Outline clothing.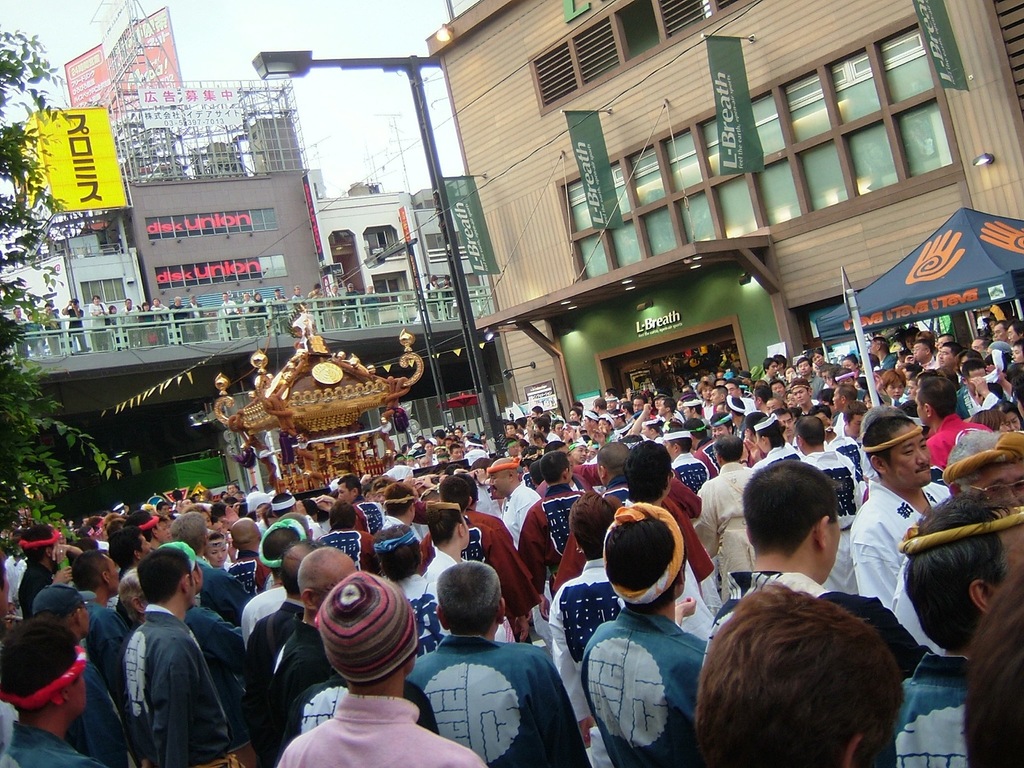
Outline: {"x1": 425, "y1": 515, "x2": 538, "y2": 622}.
